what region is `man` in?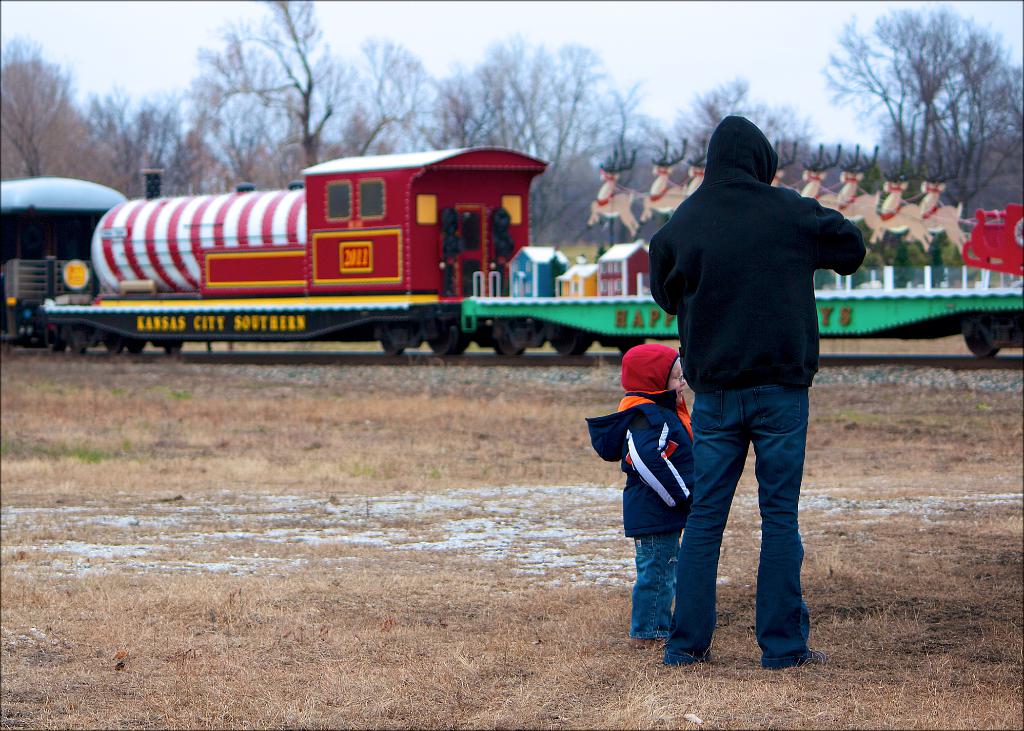
Rect(633, 109, 858, 684).
